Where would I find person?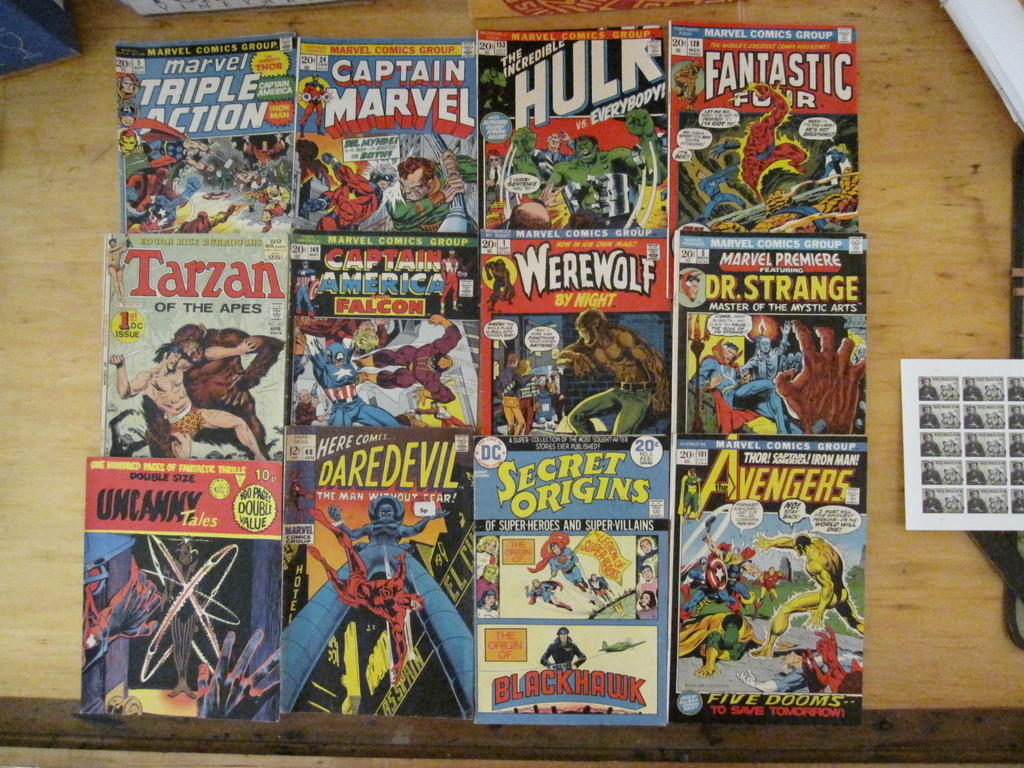
At 528:532:589:595.
